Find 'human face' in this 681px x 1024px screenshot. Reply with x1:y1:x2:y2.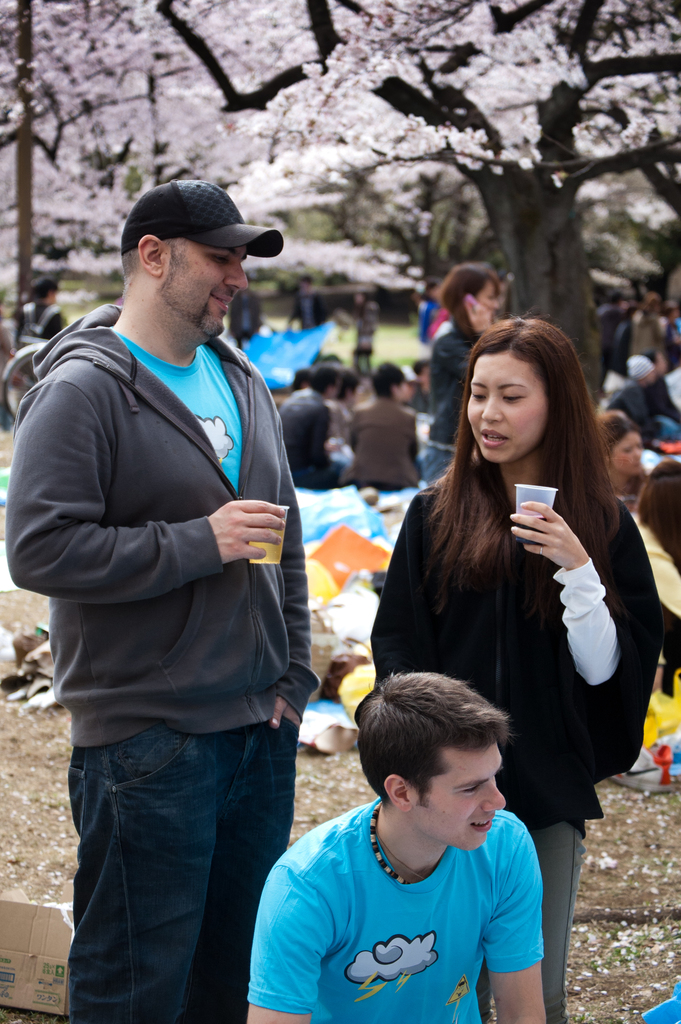
469:350:548:465.
